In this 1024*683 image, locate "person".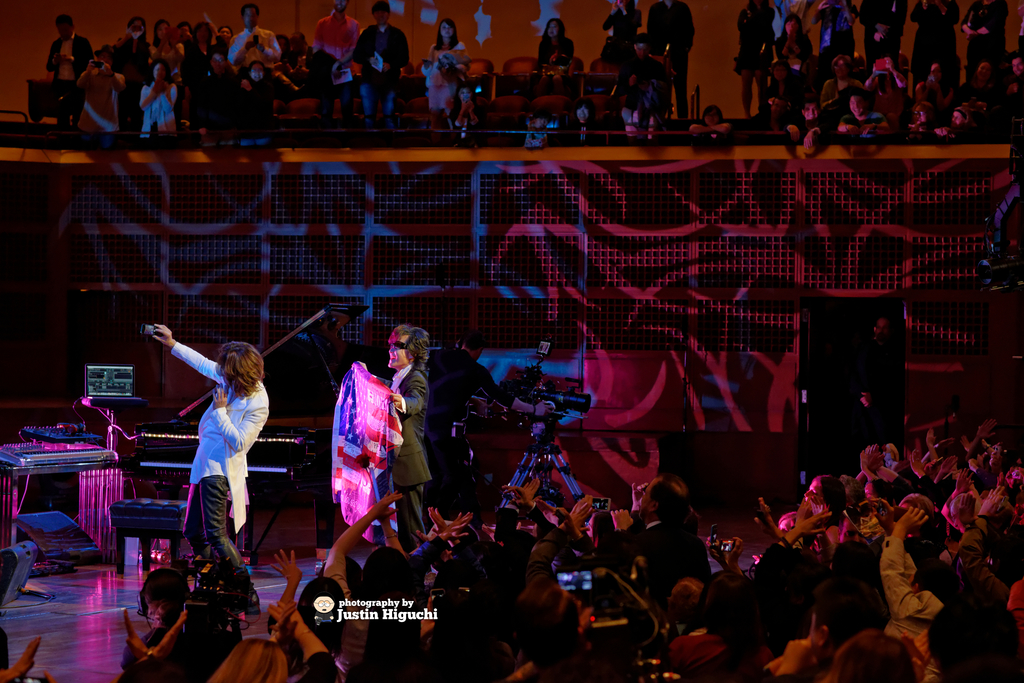
Bounding box: x1=424 y1=327 x2=558 y2=420.
